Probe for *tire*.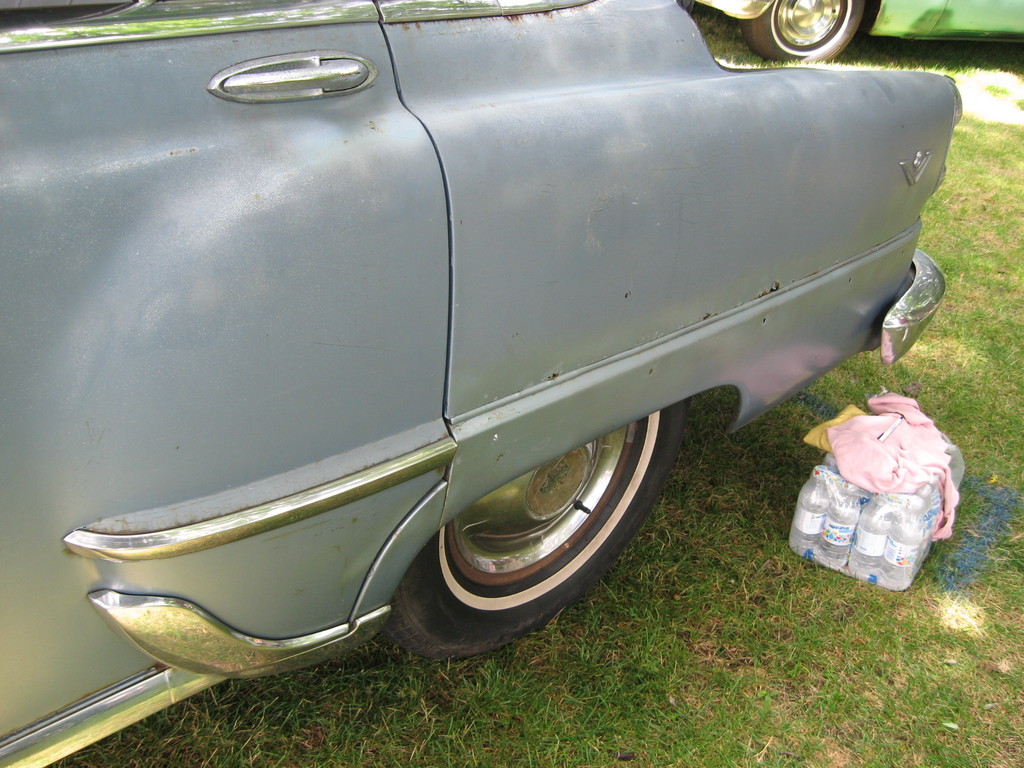
Probe result: x1=739 y1=0 x2=860 y2=68.
